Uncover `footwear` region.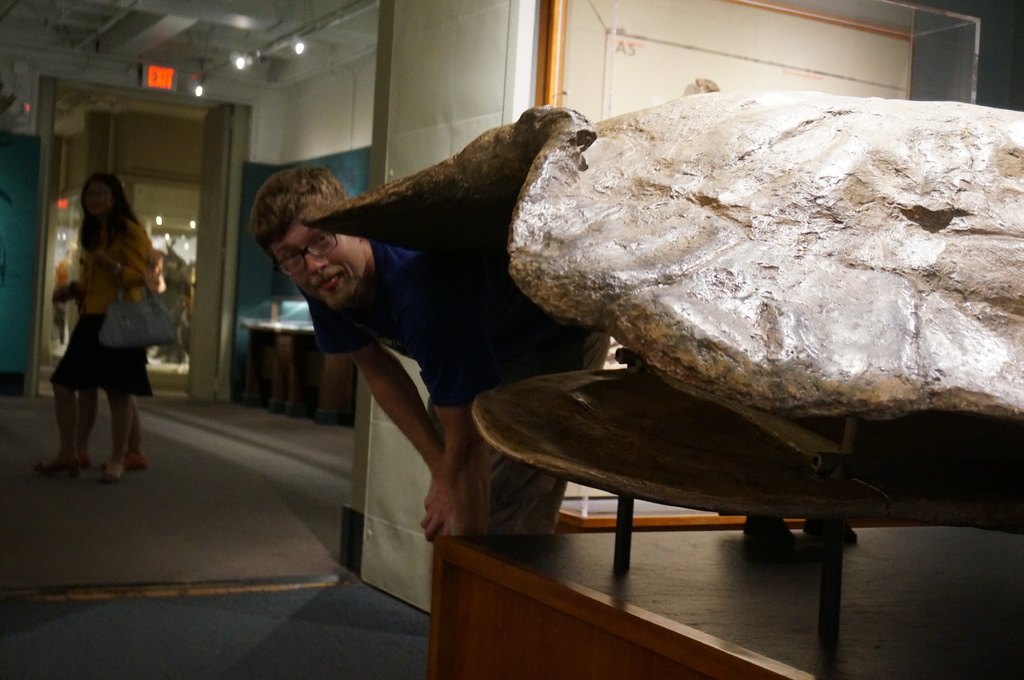
Uncovered: {"x1": 124, "y1": 446, "x2": 152, "y2": 471}.
